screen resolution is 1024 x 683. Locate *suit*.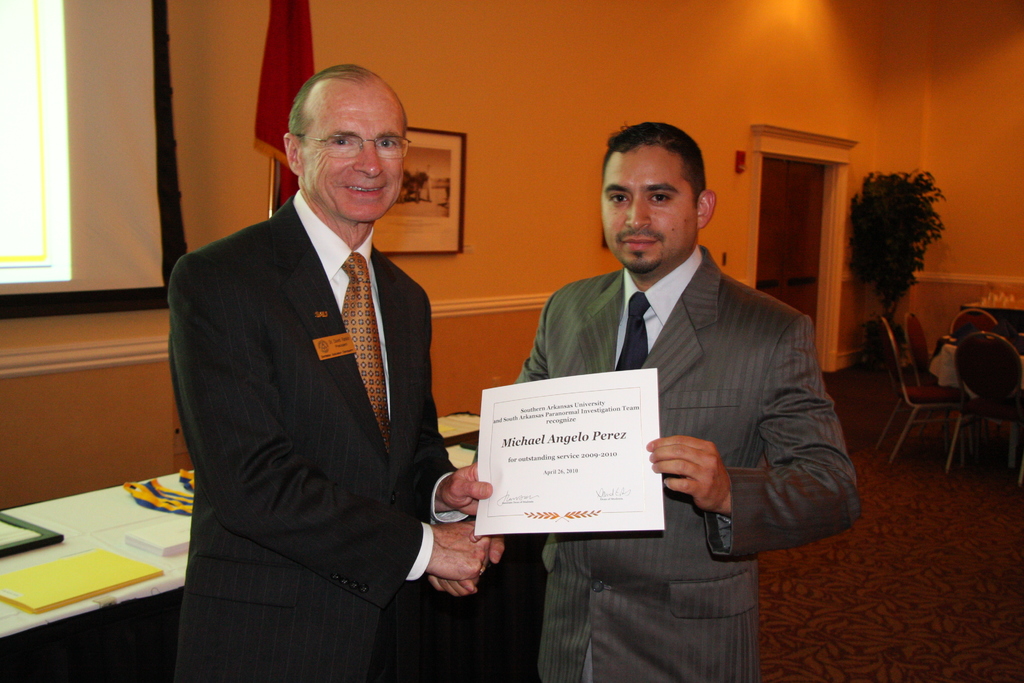
detection(166, 186, 462, 682).
